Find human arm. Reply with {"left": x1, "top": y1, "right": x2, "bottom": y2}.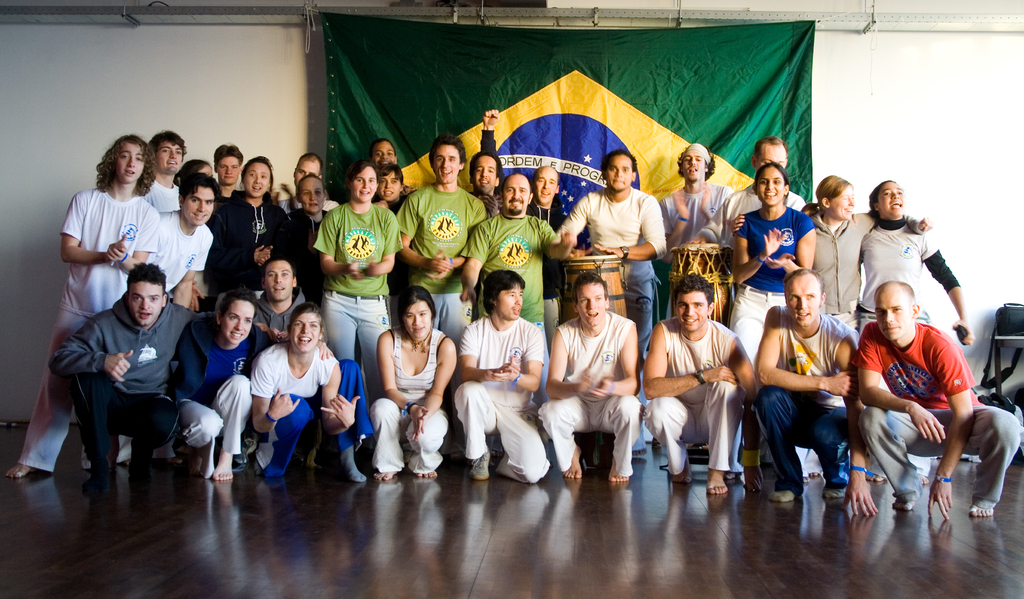
{"left": 696, "top": 177, "right": 717, "bottom": 222}.
